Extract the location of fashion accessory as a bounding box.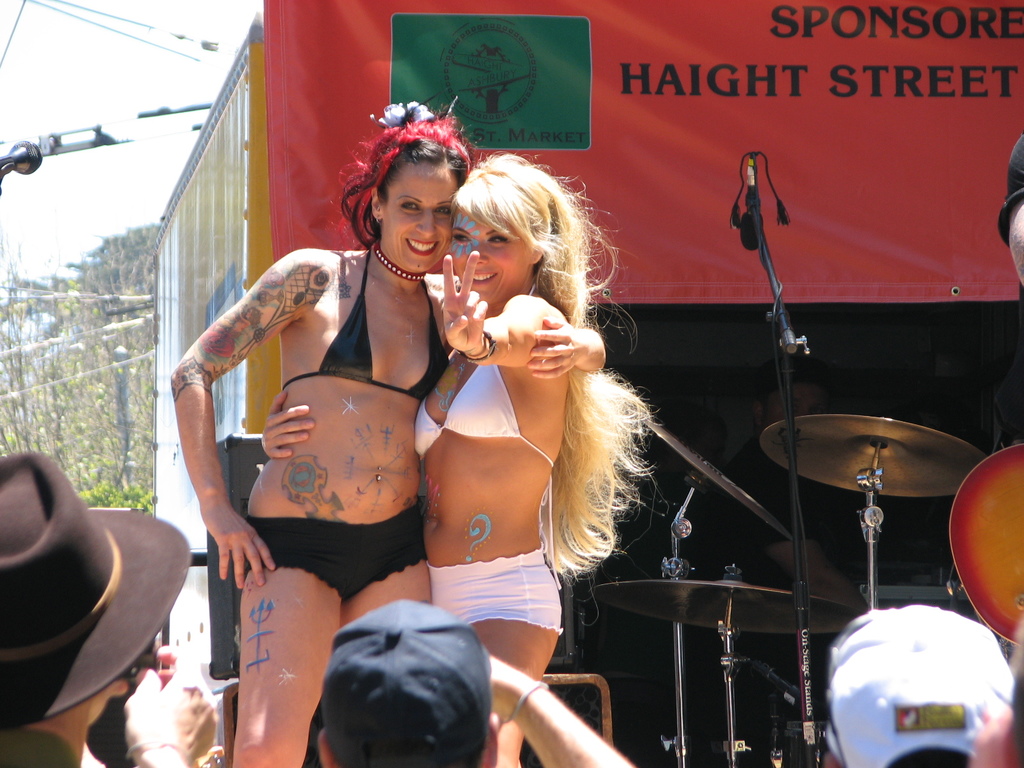
region(0, 450, 195, 732).
